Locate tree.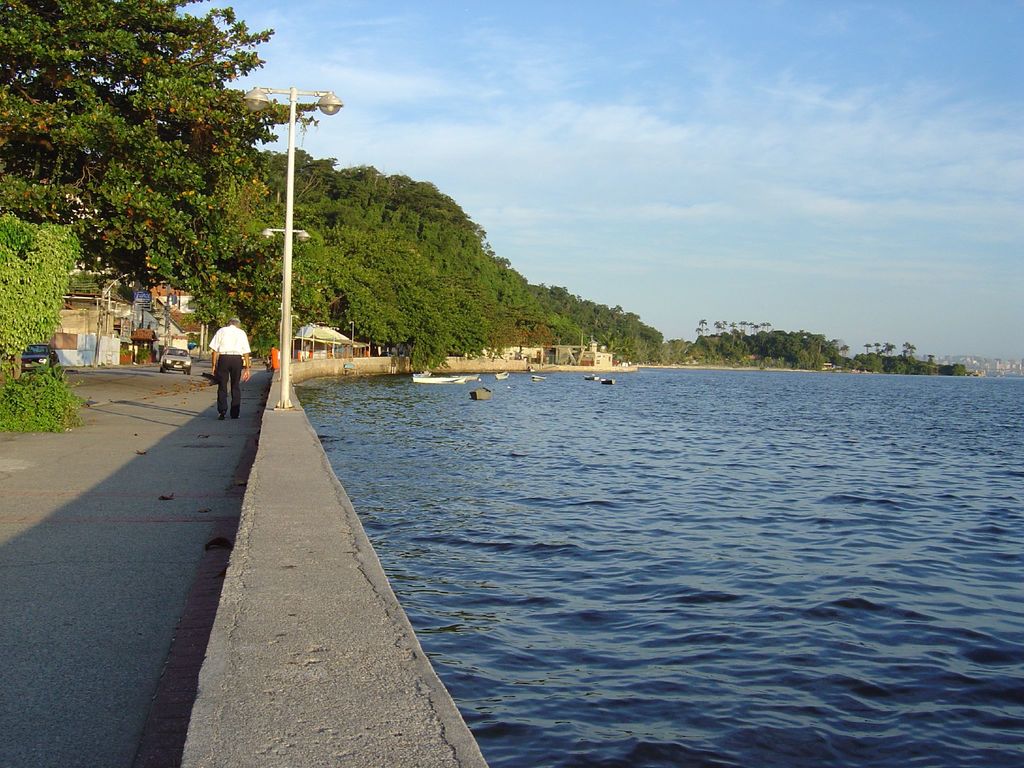
Bounding box: 753/323/770/364.
